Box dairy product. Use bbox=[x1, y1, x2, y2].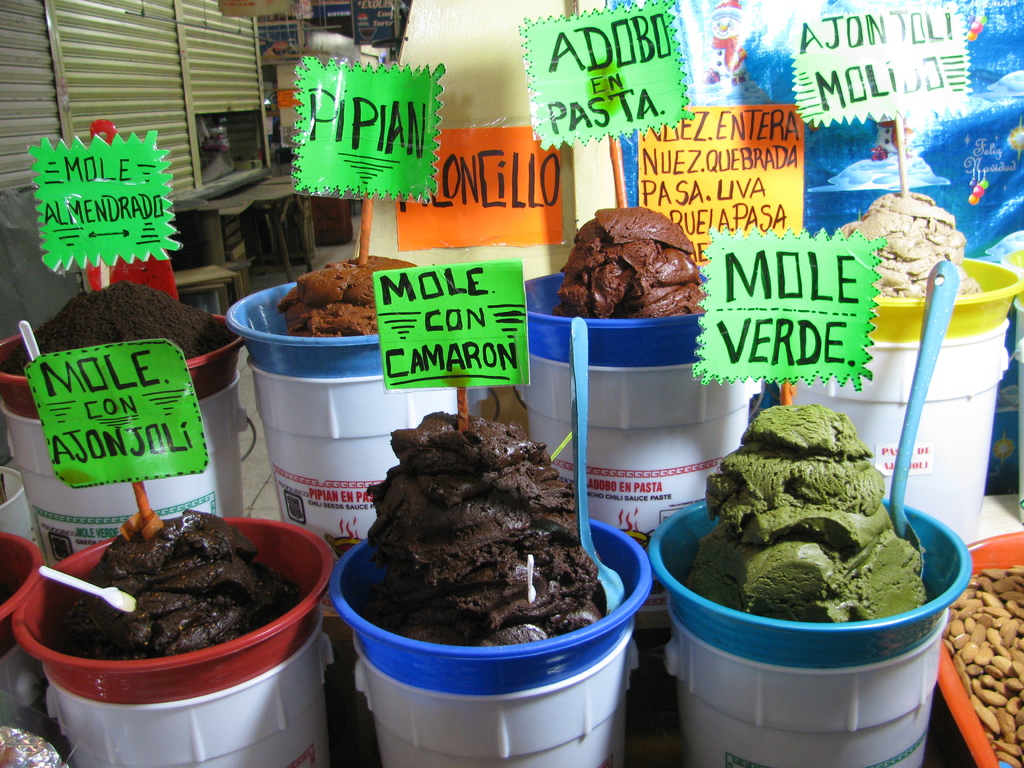
bbox=[555, 208, 705, 318].
